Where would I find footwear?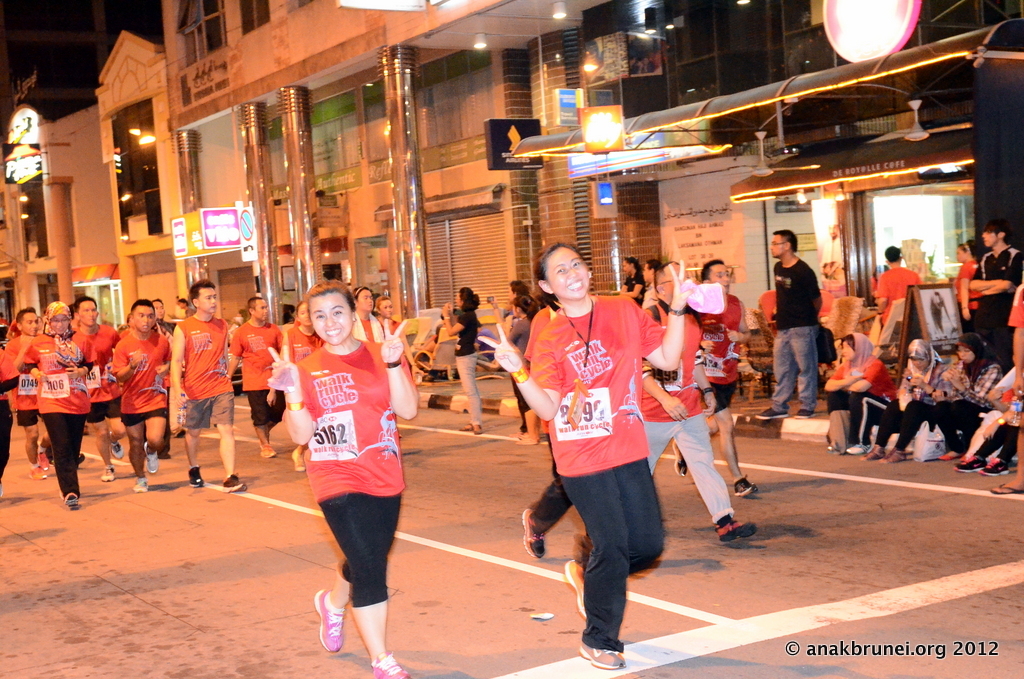
At bbox=(187, 465, 201, 488).
